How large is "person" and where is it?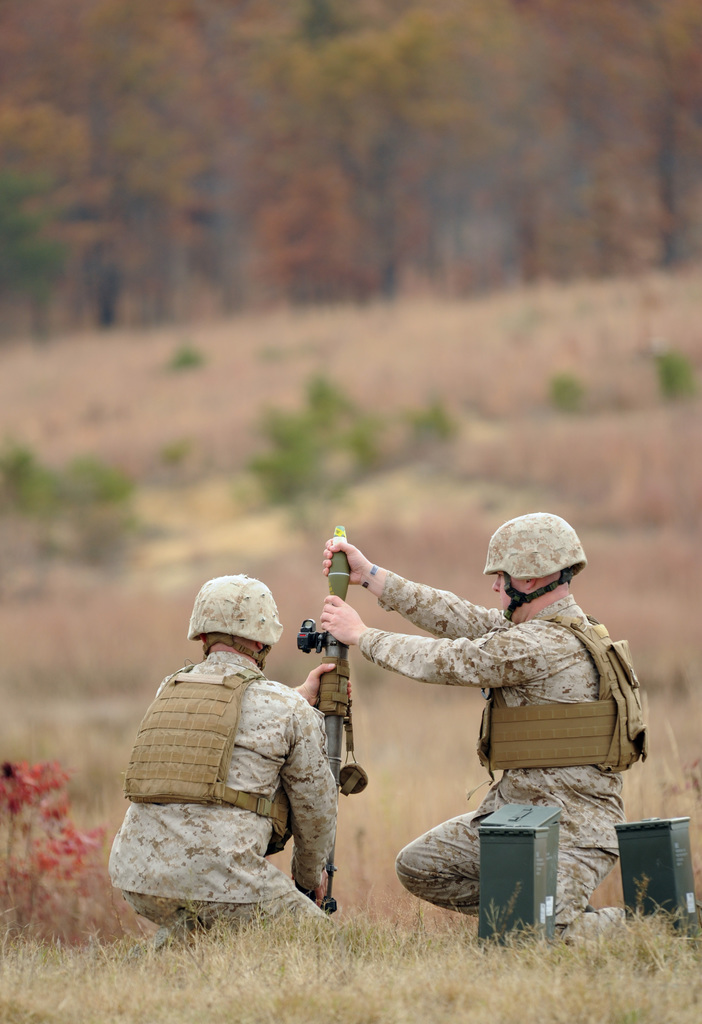
Bounding box: 146 591 353 942.
